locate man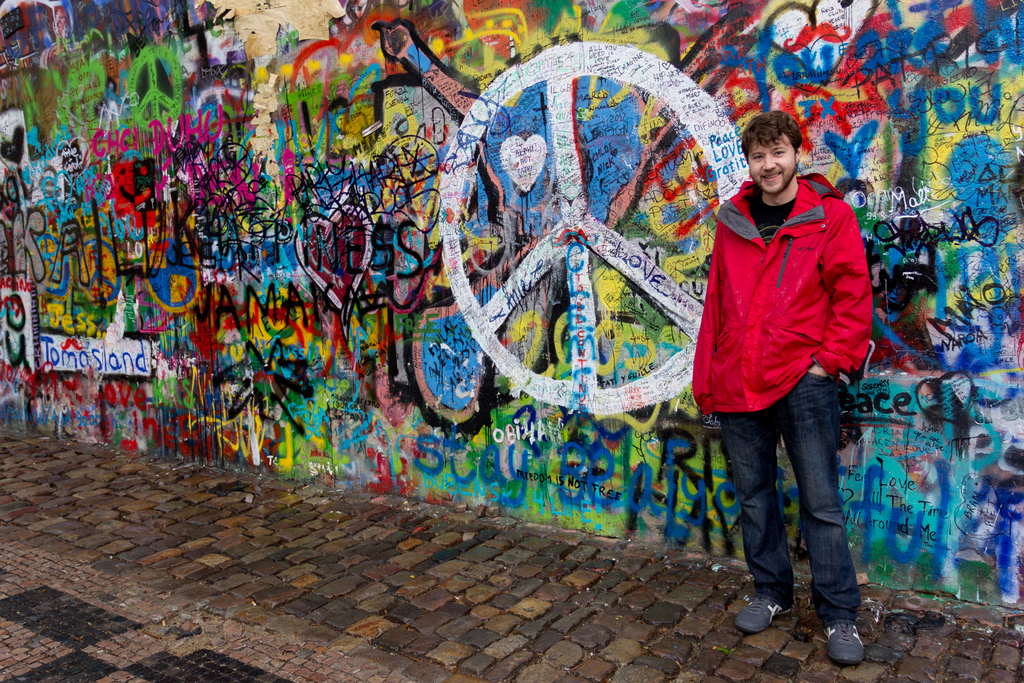
x1=686, y1=115, x2=891, y2=636
